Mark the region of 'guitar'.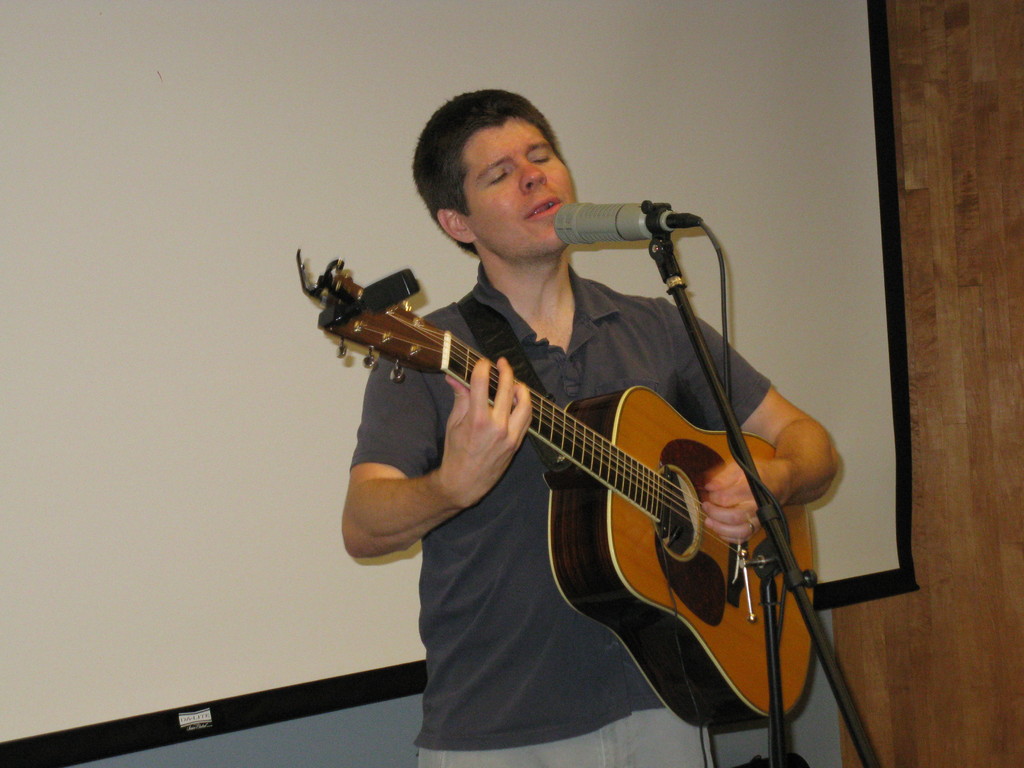
Region: 295, 256, 824, 733.
